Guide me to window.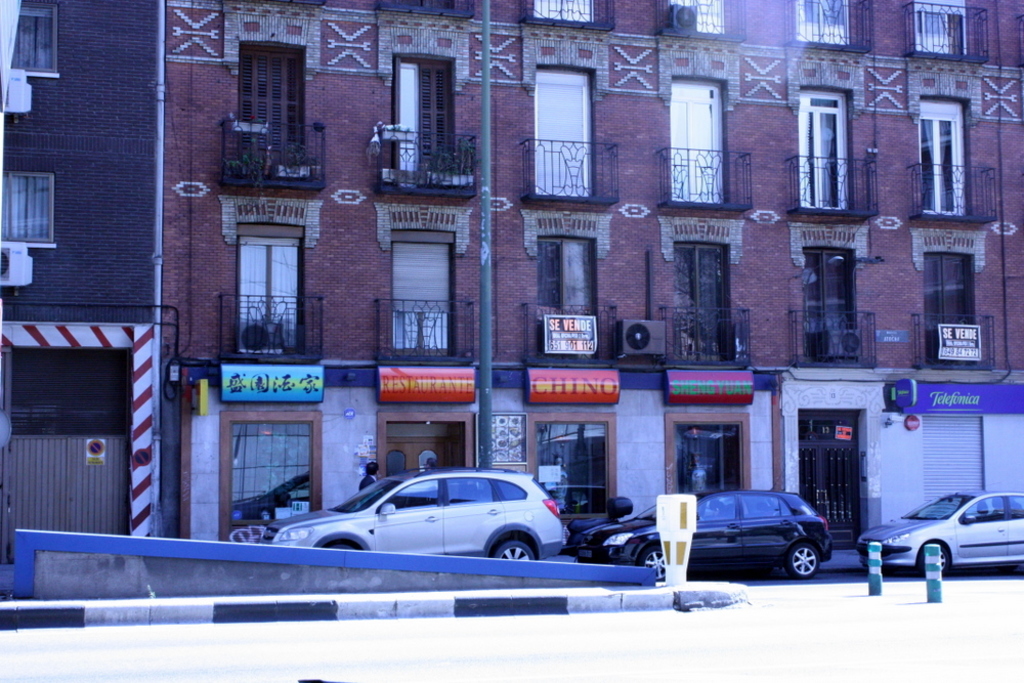
Guidance: x1=391, y1=227, x2=461, y2=360.
